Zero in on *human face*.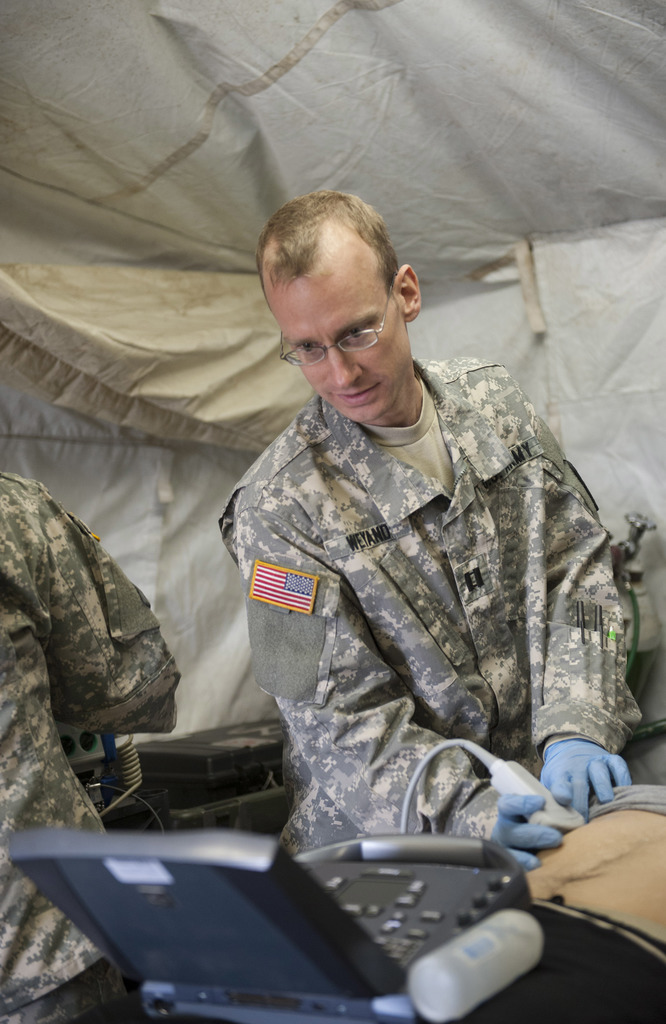
Zeroed in: 280:271:403:428.
